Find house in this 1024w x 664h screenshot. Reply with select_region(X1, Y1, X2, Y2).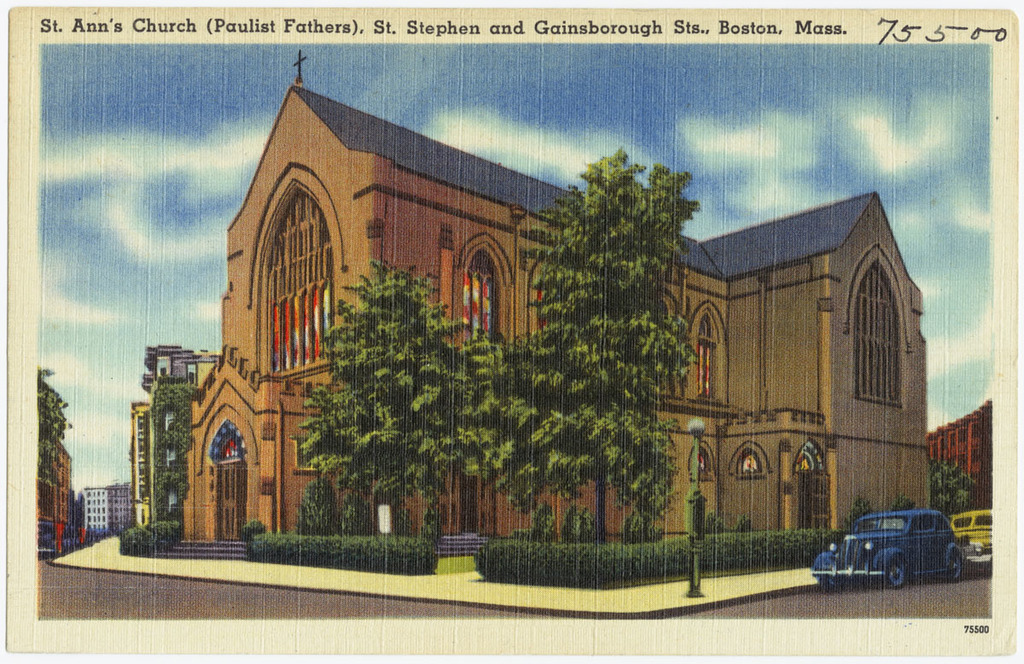
select_region(79, 483, 137, 534).
